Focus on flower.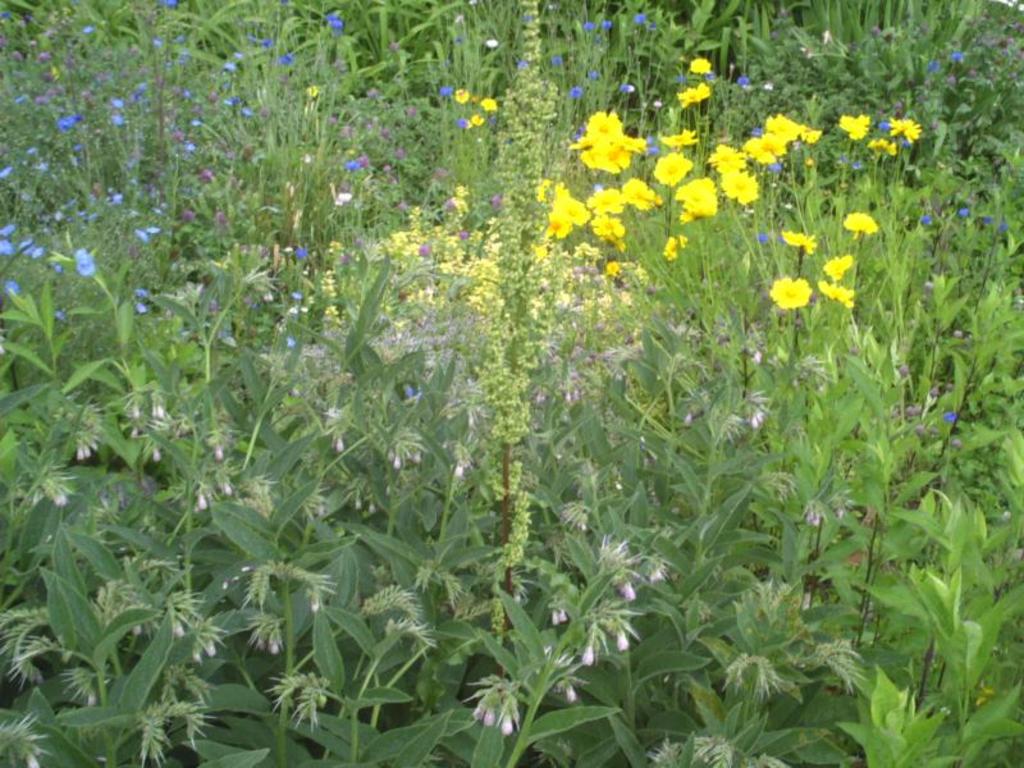
Focused at box=[840, 206, 881, 234].
